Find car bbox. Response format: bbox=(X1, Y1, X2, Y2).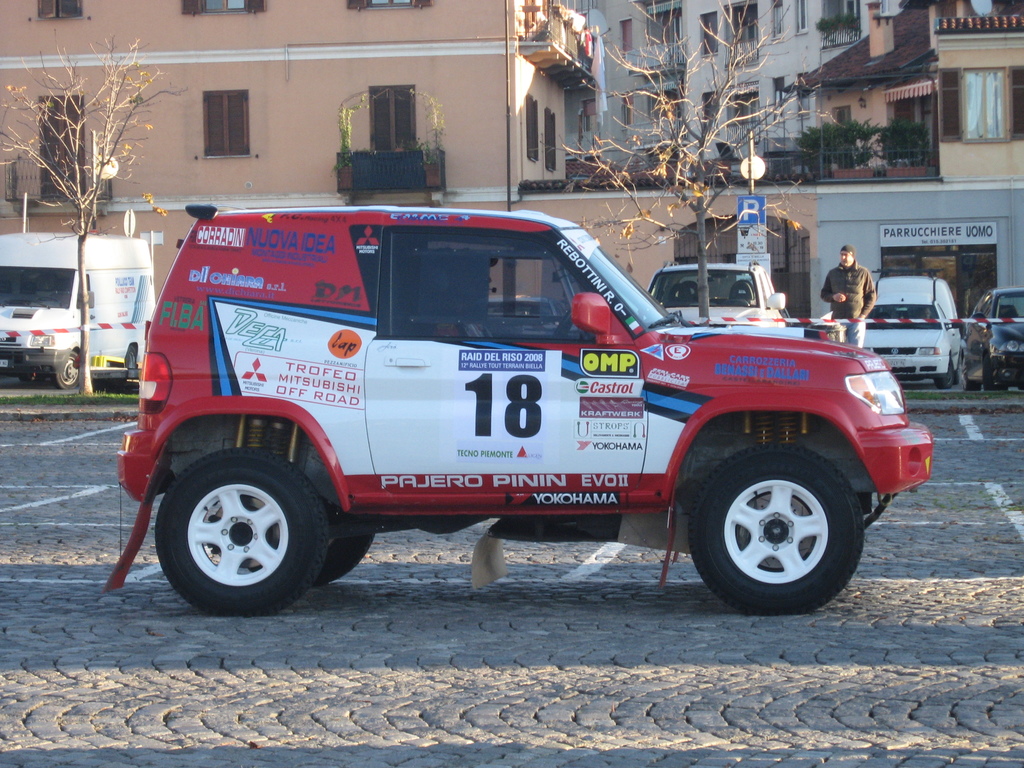
bbox=(644, 259, 795, 327).
